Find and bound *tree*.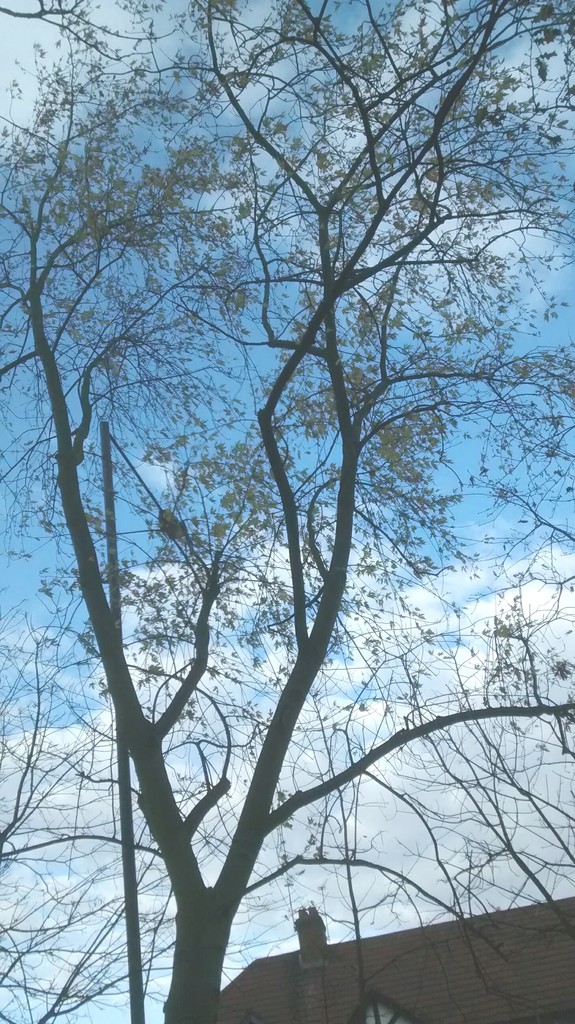
Bound: [0,0,574,1023].
